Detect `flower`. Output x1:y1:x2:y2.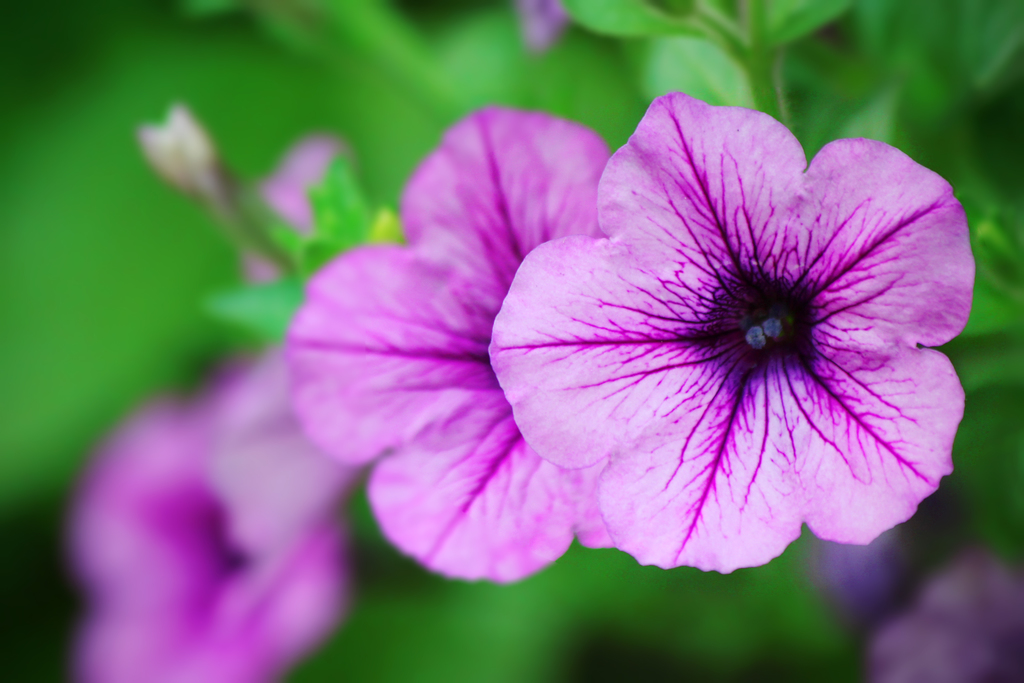
463:92:957:586.
